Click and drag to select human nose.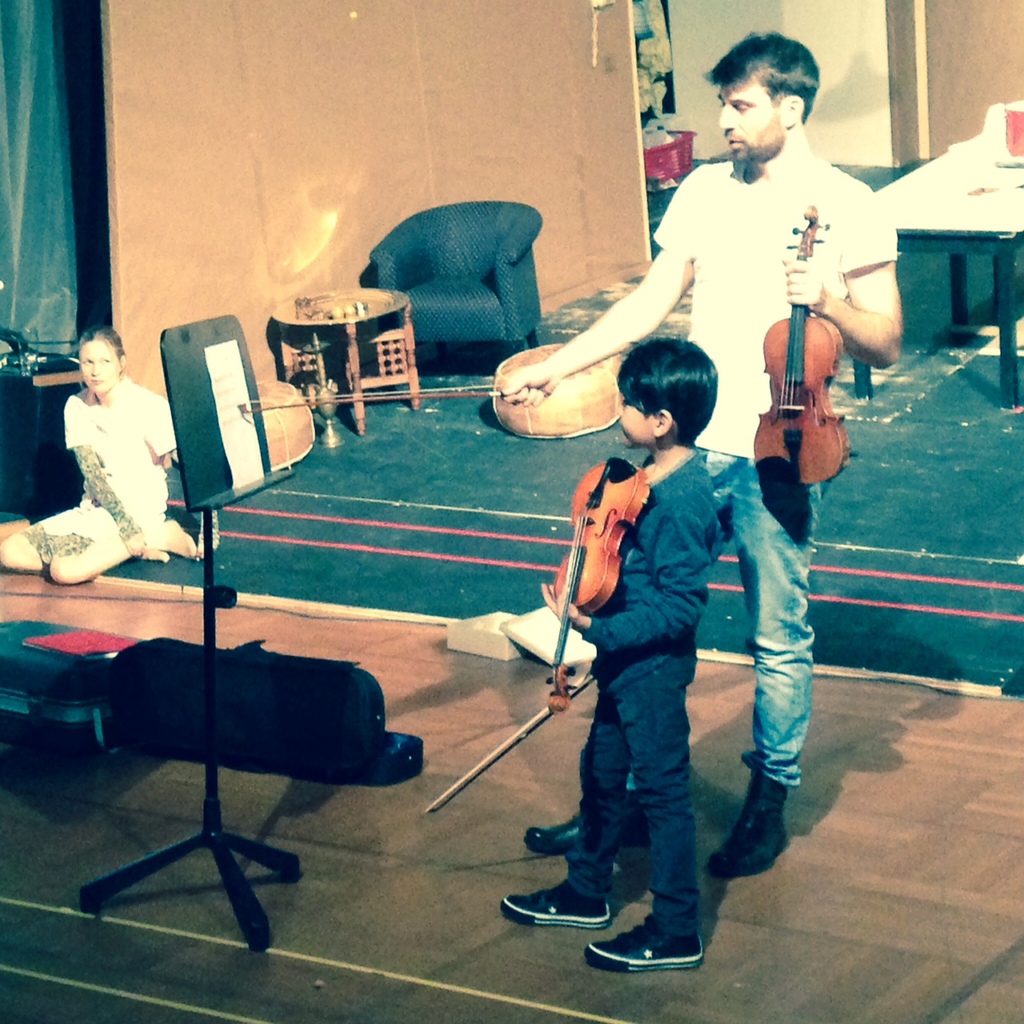
Selection: x1=87 y1=362 x2=98 y2=377.
